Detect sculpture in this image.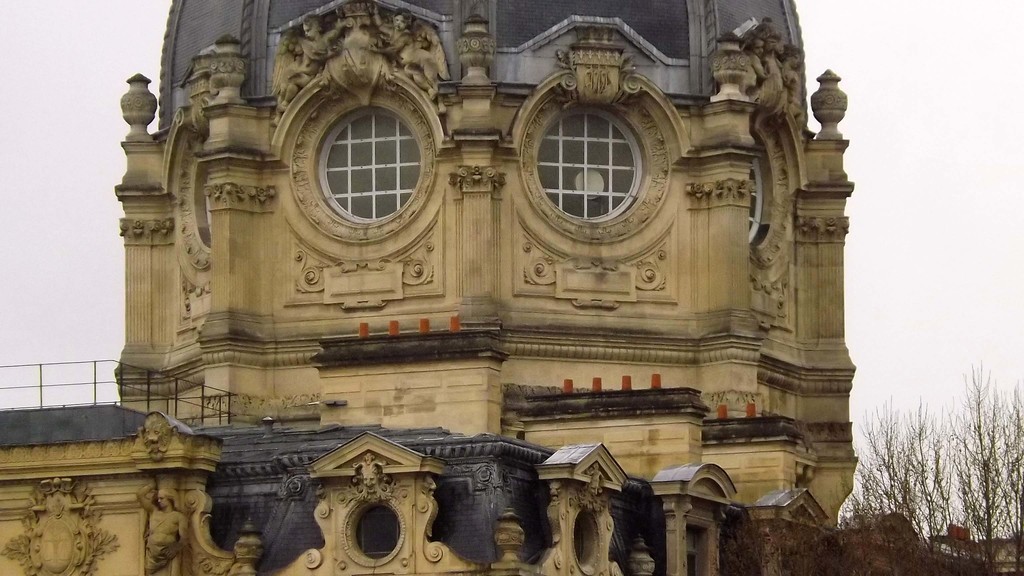
Detection: [714,15,806,134].
